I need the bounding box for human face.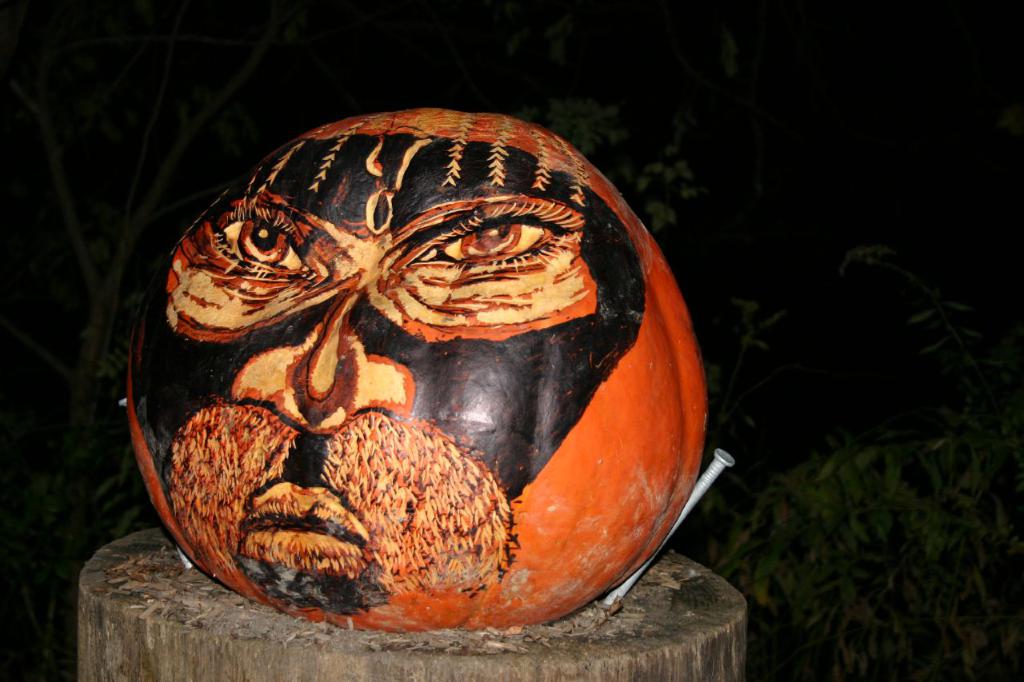
Here it is: rect(129, 134, 645, 611).
